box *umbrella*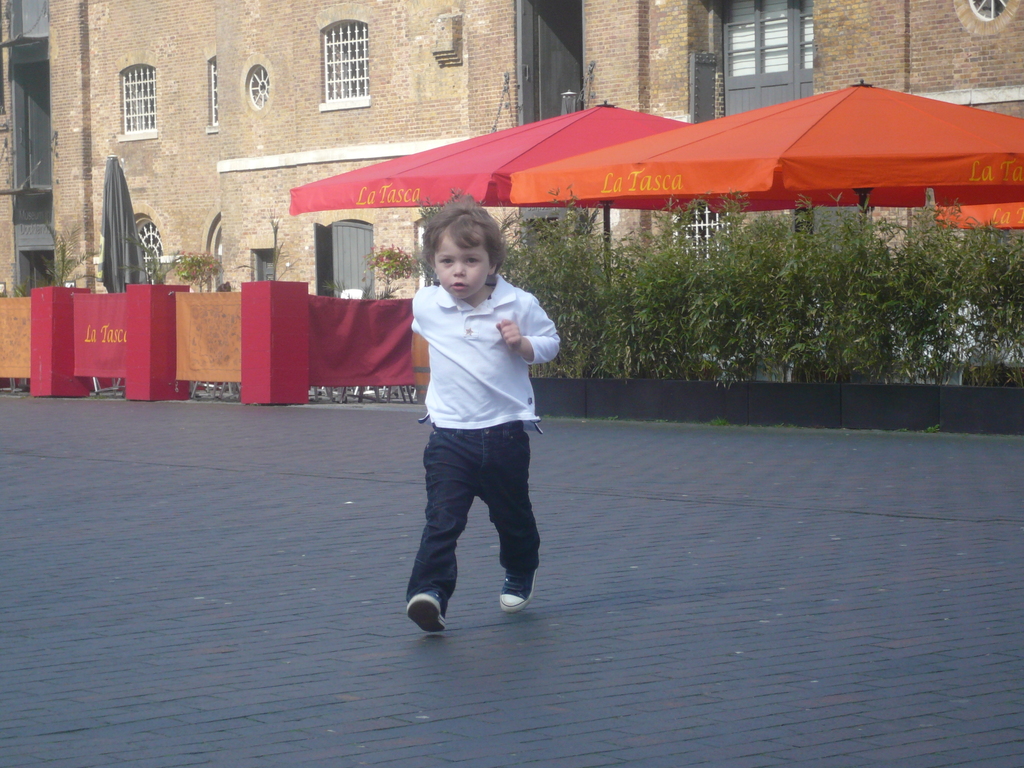
[left=932, top=205, right=1023, bottom=236]
